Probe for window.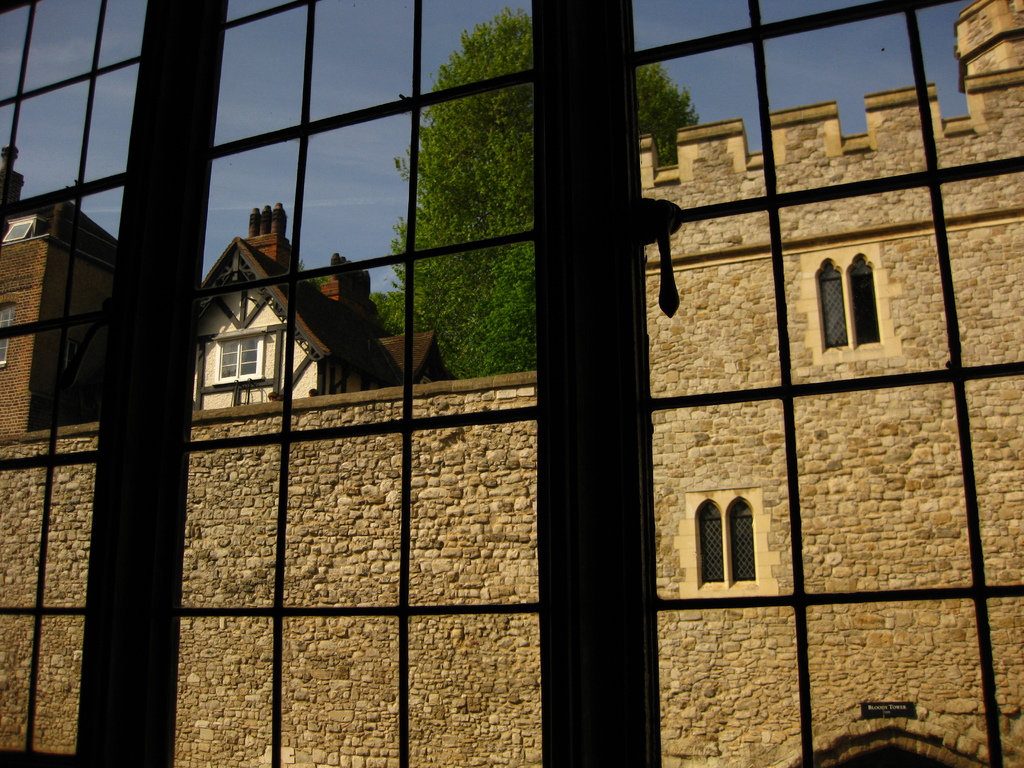
Probe result: x1=18 y1=0 x2=993 y2=756.
